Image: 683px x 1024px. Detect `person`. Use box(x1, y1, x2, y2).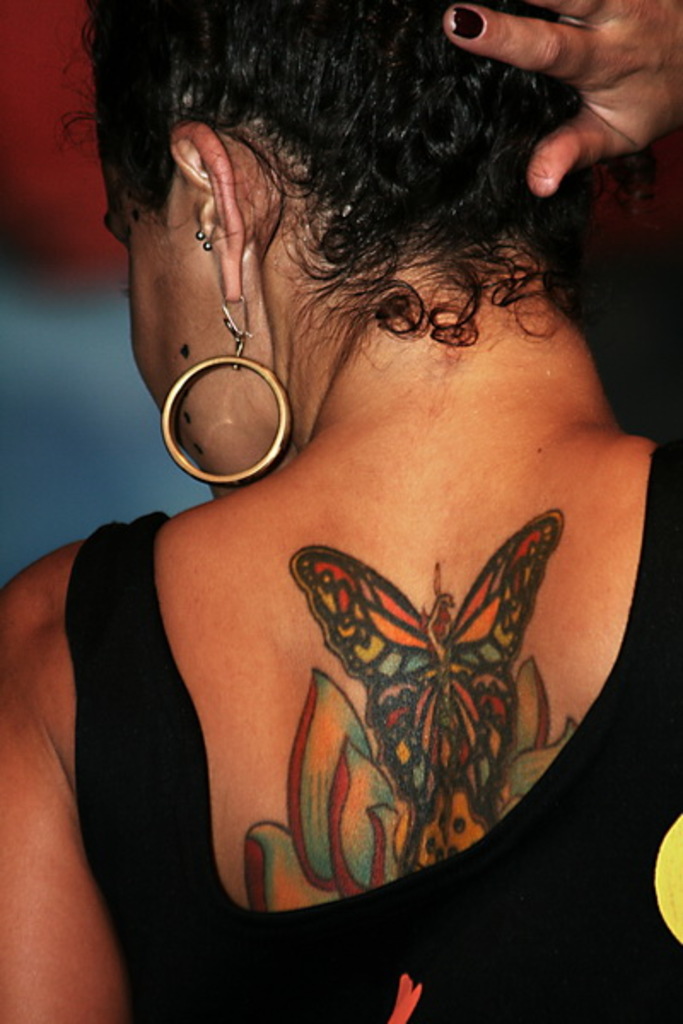
box(0, 0, 681, 1022).
